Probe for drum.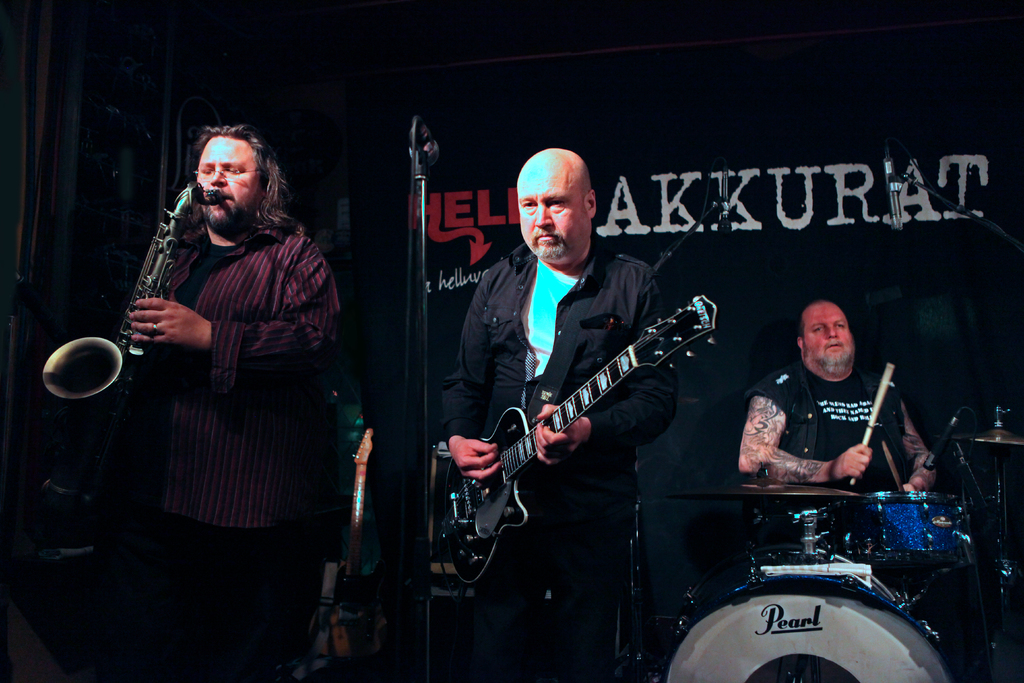
Probe result: l=658, t=543, r=954, b=682.
